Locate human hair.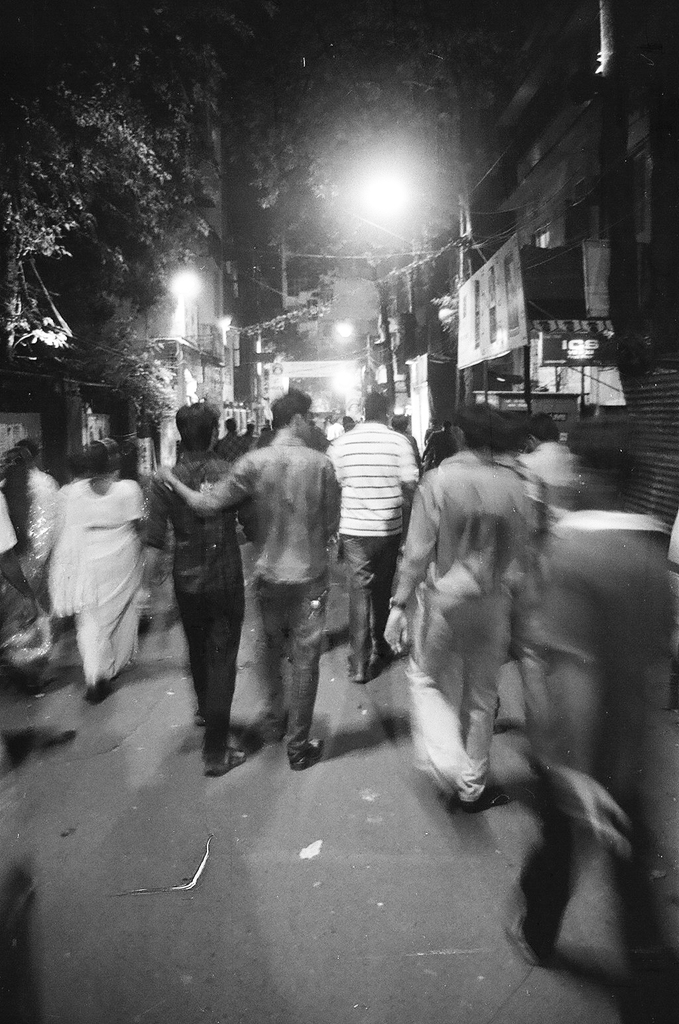
Bounding box: box=[171, 401, 218, 448].
